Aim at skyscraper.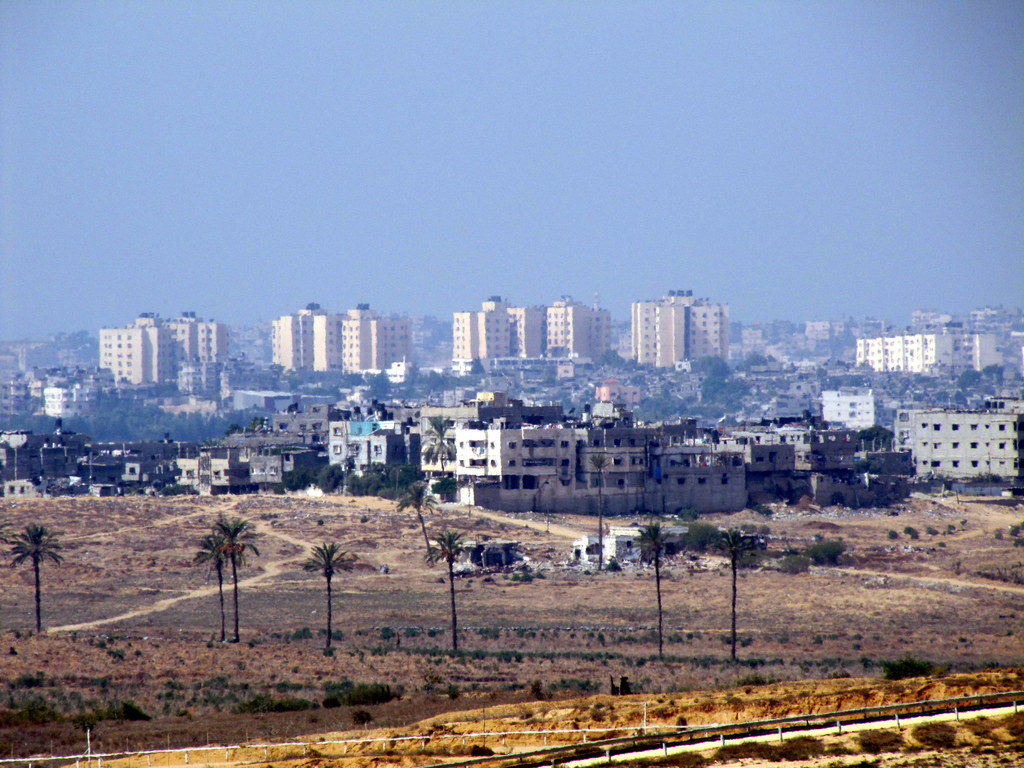
Aimed at BBox(456, 287, 604, 367).
